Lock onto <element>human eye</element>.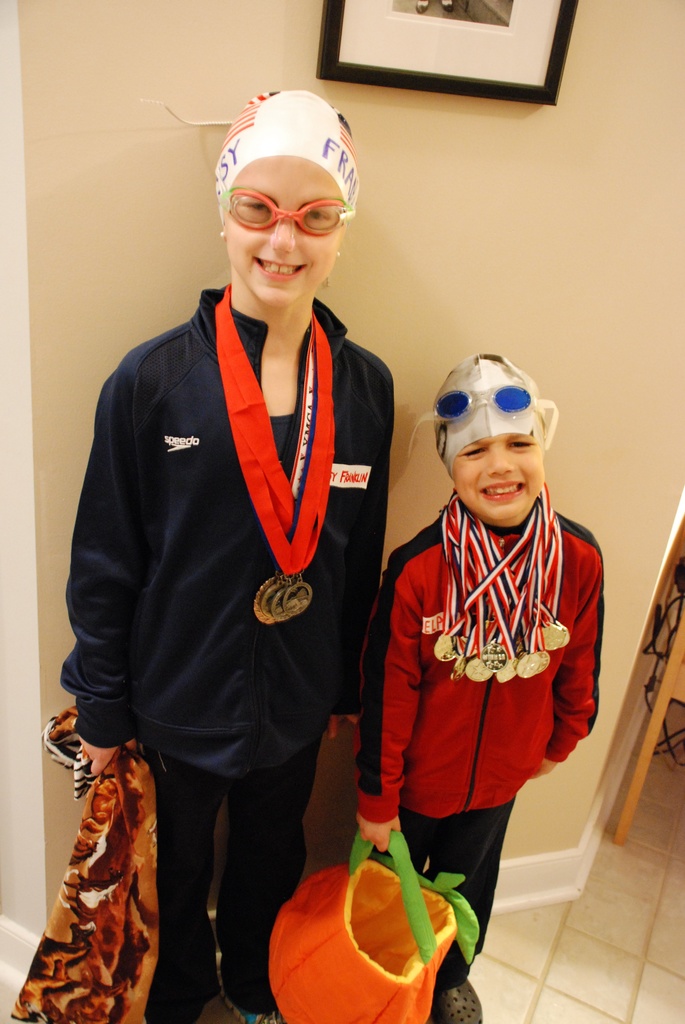
Locked: bbox=[307, 207, 333, 230].
